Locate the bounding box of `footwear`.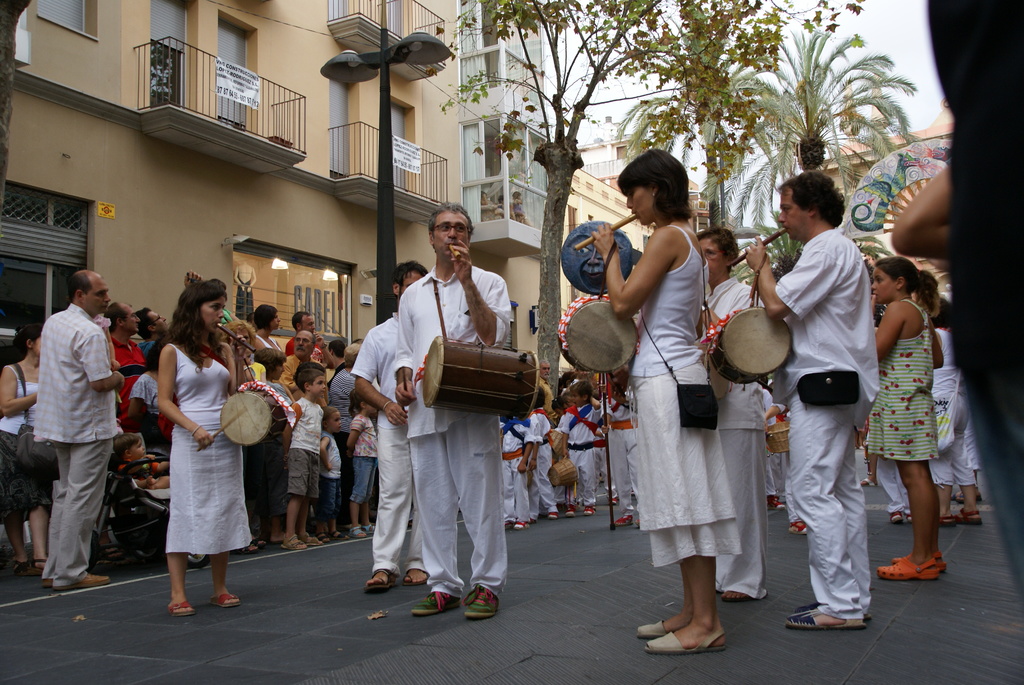
Bounding box: x1=611 y1=498 x2=616 y2=505.
